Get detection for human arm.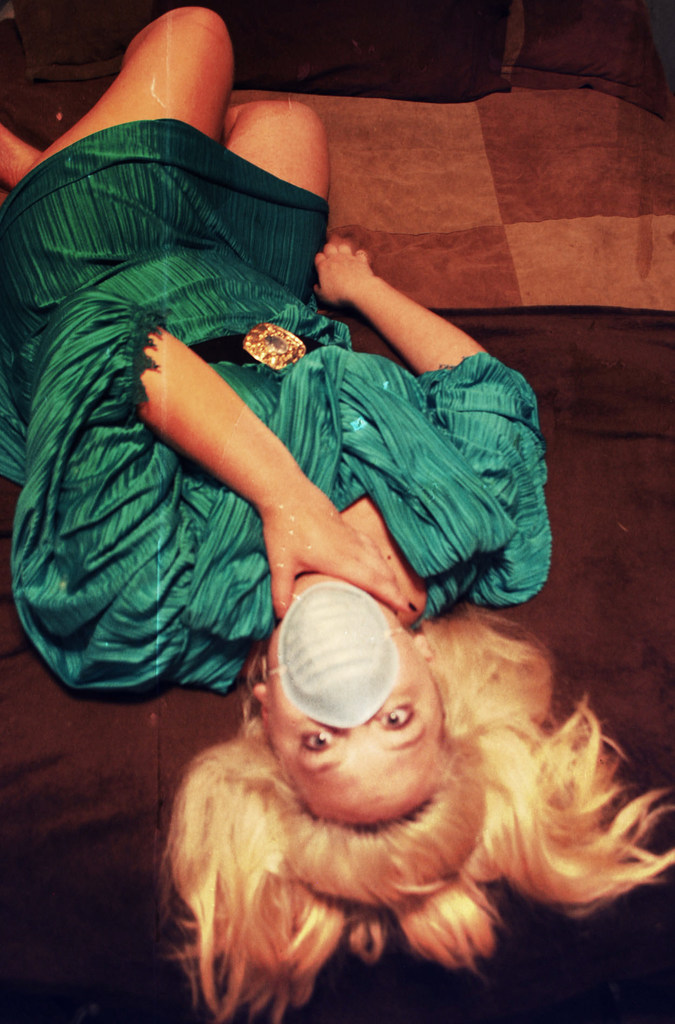
Detection: l=12, t=271, r=428, b=705.
